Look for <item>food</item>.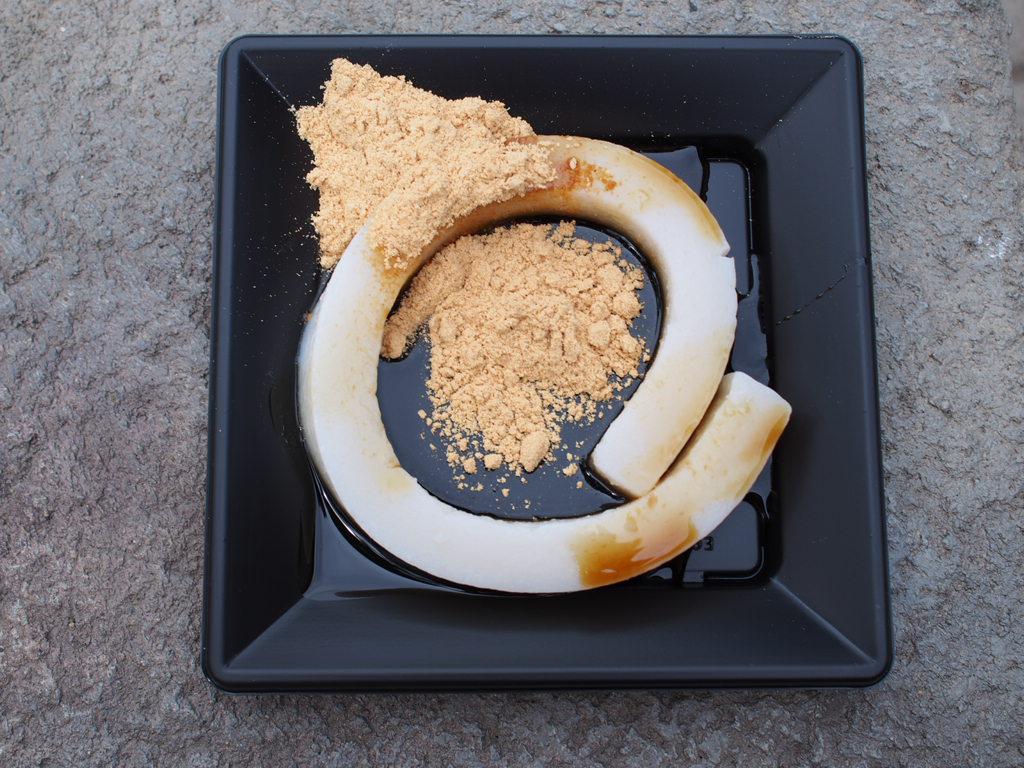
Found: locate(295, 134, 794, 593).
